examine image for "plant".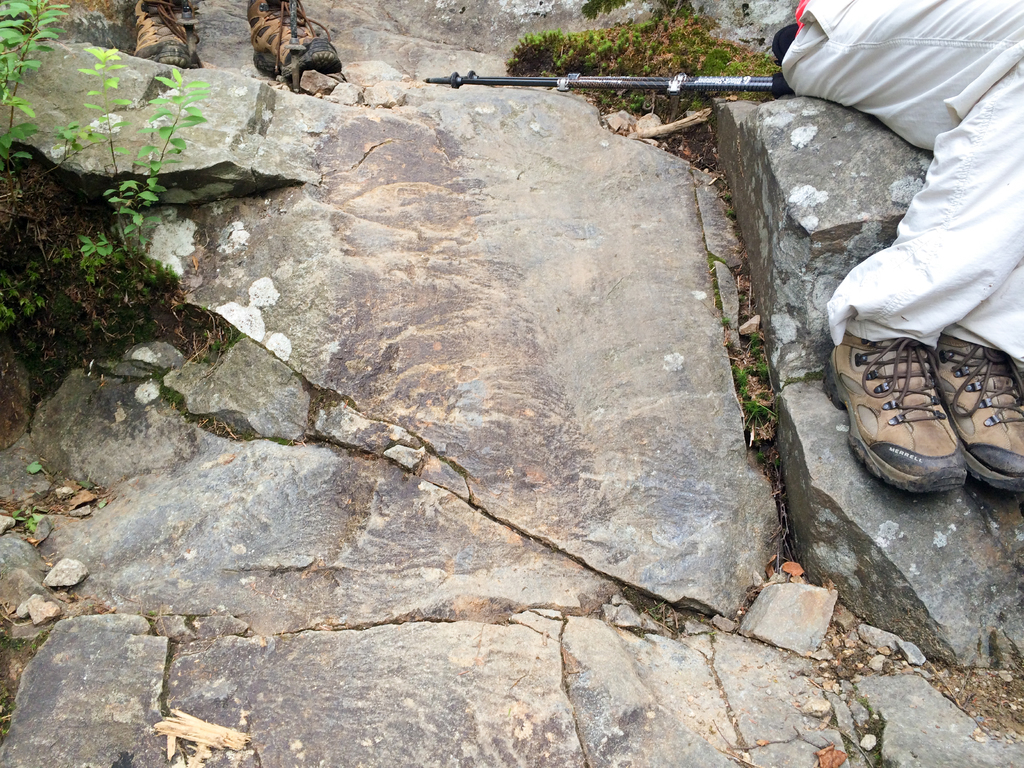
Examination result: left=2, top=0, right=203, bottom=294.
